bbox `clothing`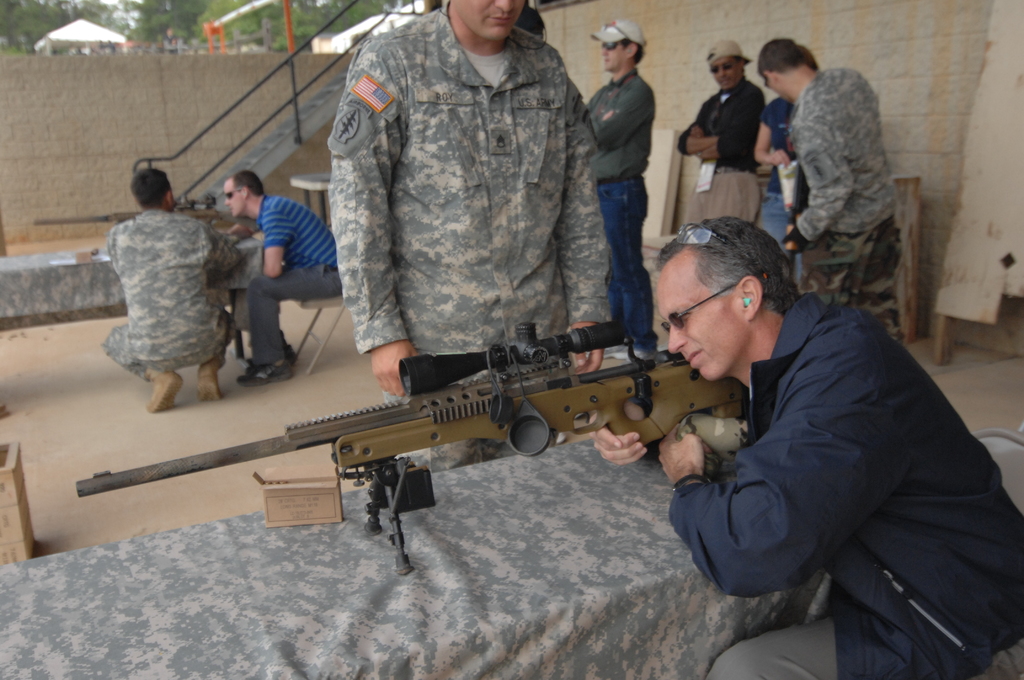
locate(102, 207, 242, 382)
